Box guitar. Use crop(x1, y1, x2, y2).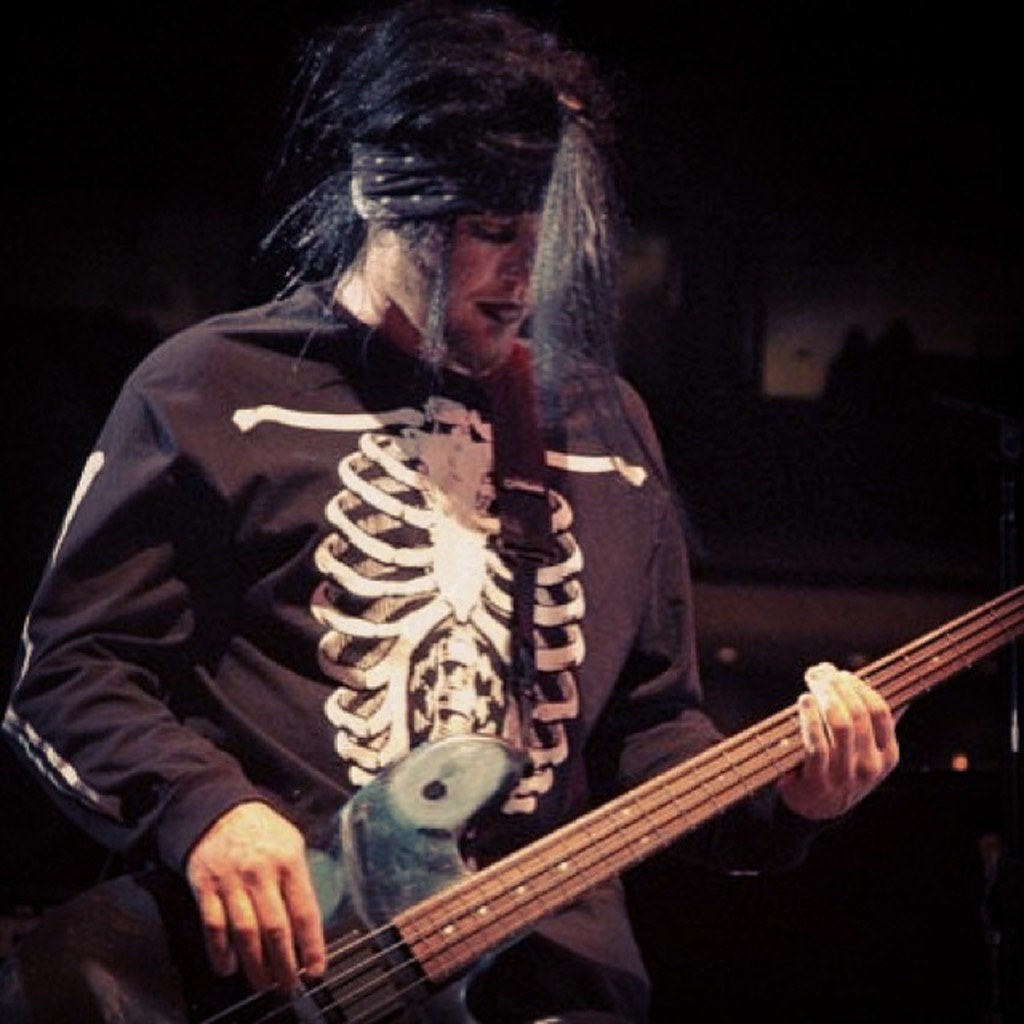
crop(0, 578, 1022, 1022).
